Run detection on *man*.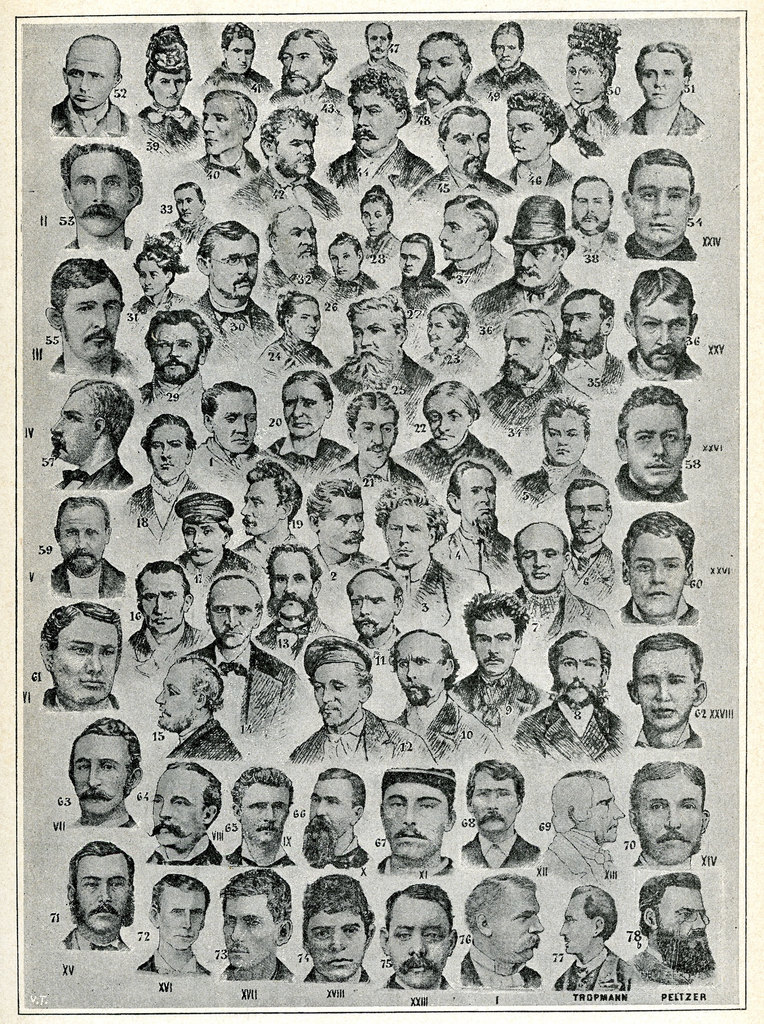
Result: {"x1": 38, "y1": 597, "x2": 122, "y2": 713}.
